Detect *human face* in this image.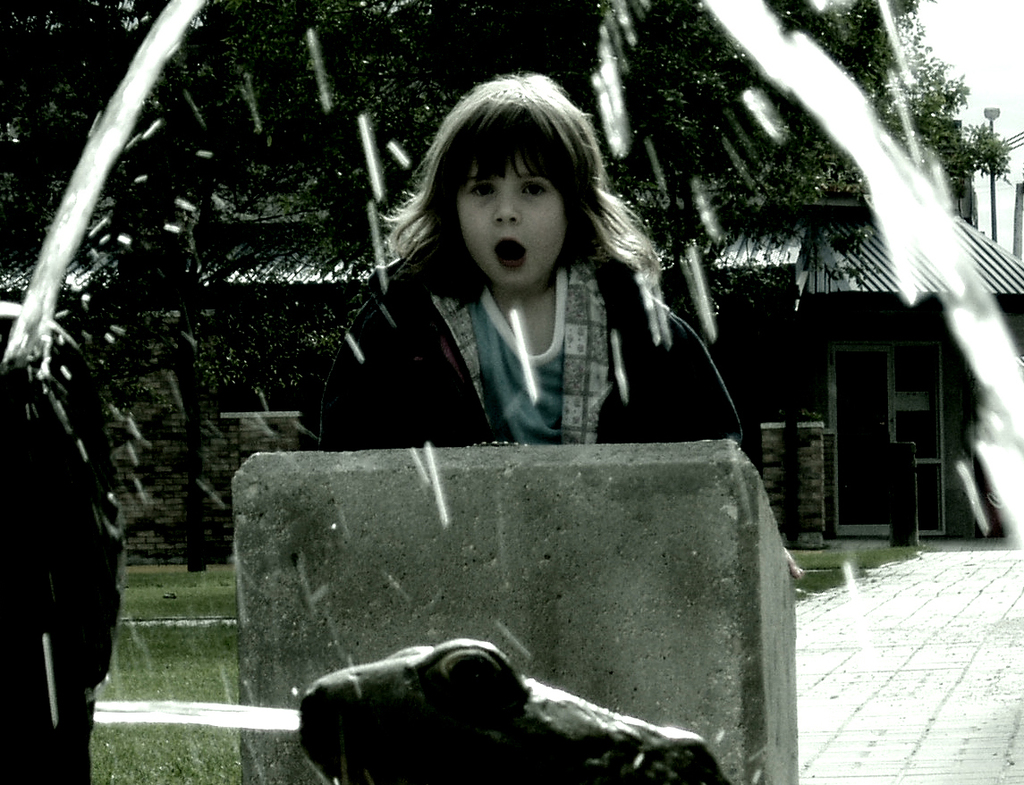
Detection: [457,143,566,288].
